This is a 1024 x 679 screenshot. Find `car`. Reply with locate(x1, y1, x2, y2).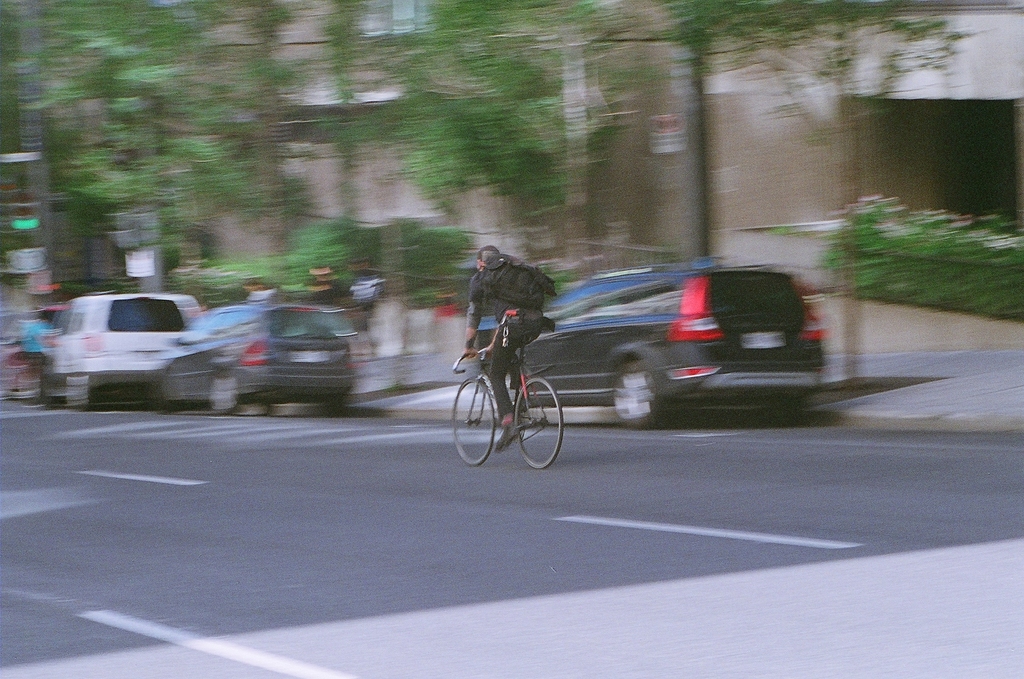
locate(164, 303, 354, 420).
